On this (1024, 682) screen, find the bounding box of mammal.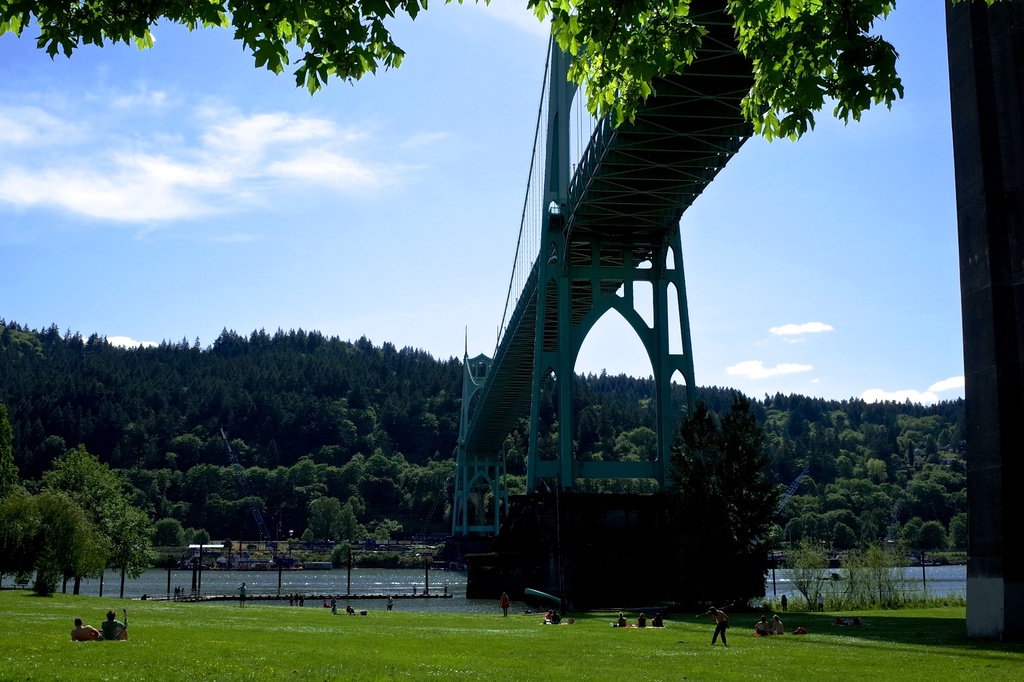
Bounding box: bbox=(636, 612, 645, 628).
